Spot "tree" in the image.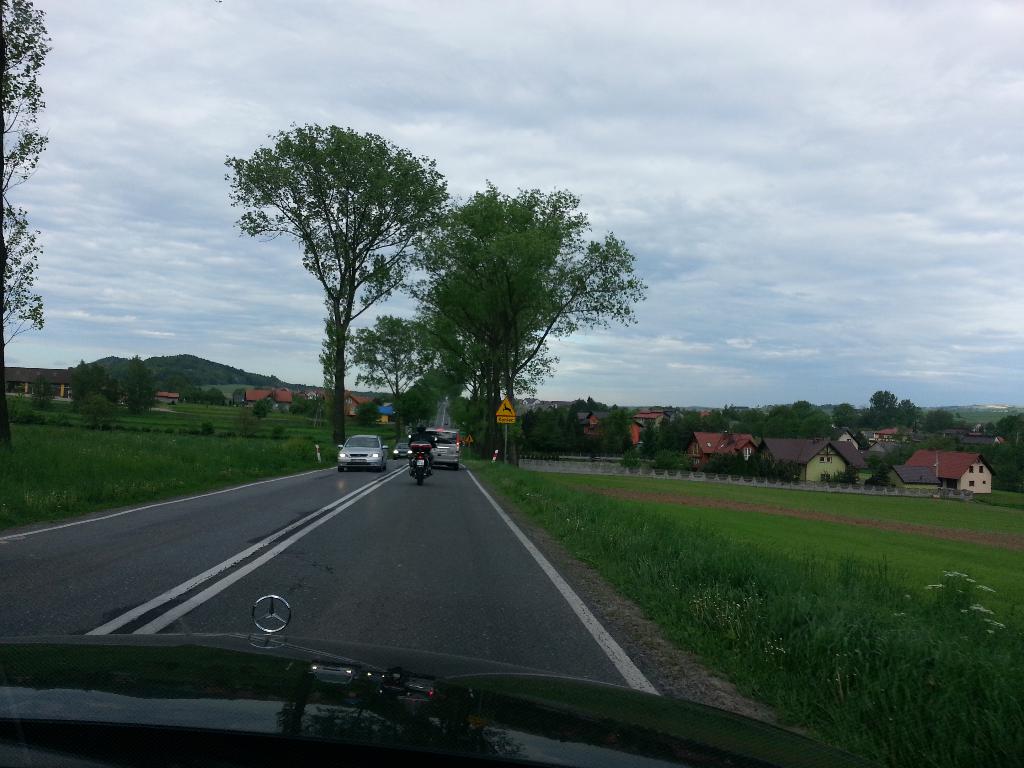
"tree" found at <bbox>60, 360, 156, 441</bbox>.
